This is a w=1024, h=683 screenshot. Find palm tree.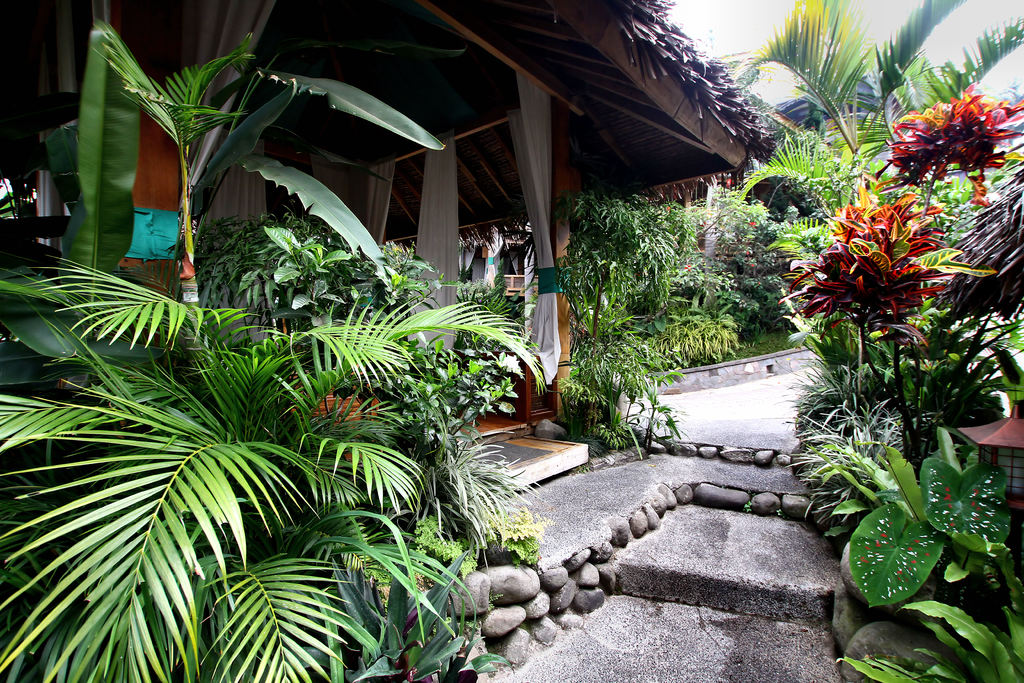
Bounding box: box=[728, 135, 845, 340].
